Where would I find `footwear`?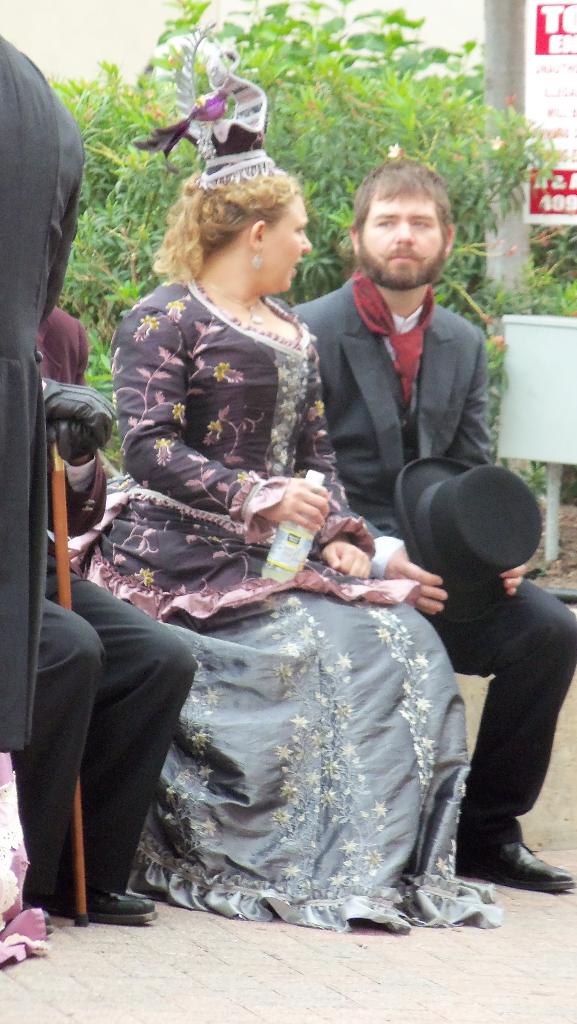
At locate(466, 829, 571, 889).
